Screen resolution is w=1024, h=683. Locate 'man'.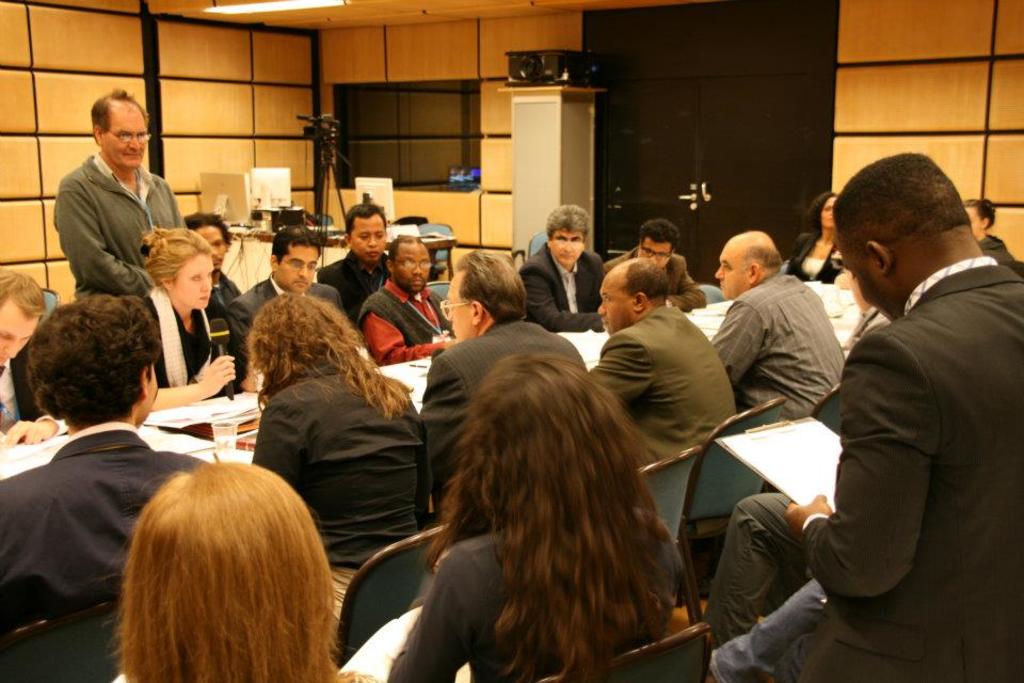
region(353, 222, 447, 358).
